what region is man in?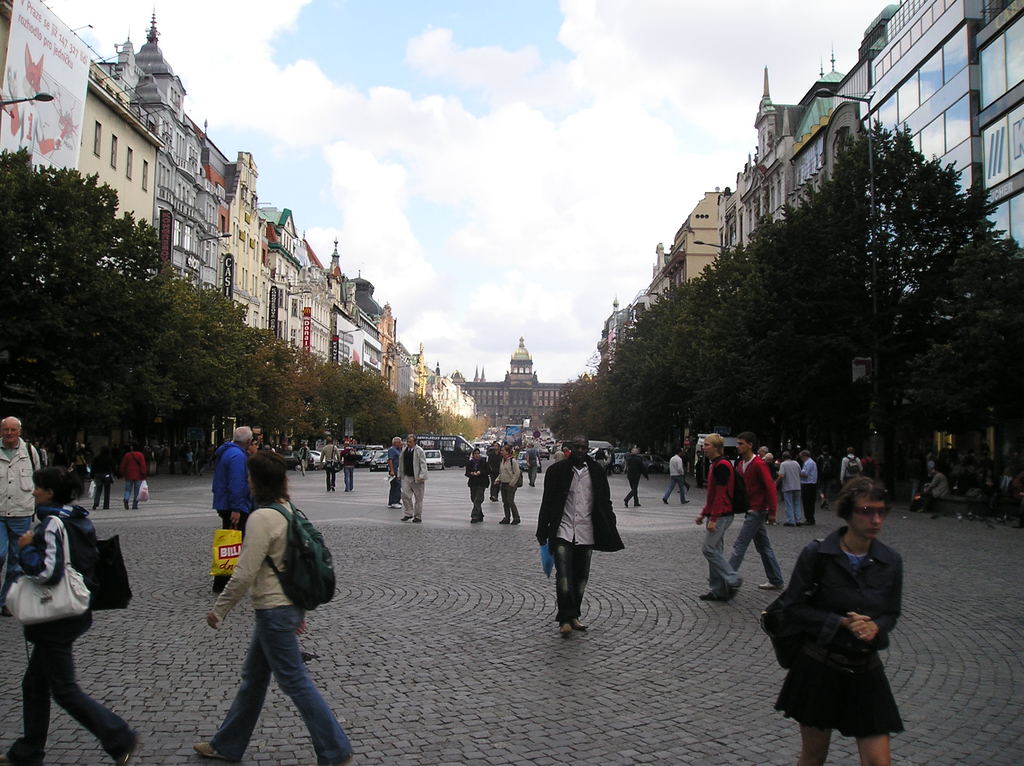
rect(0, 411, 42, 619).
